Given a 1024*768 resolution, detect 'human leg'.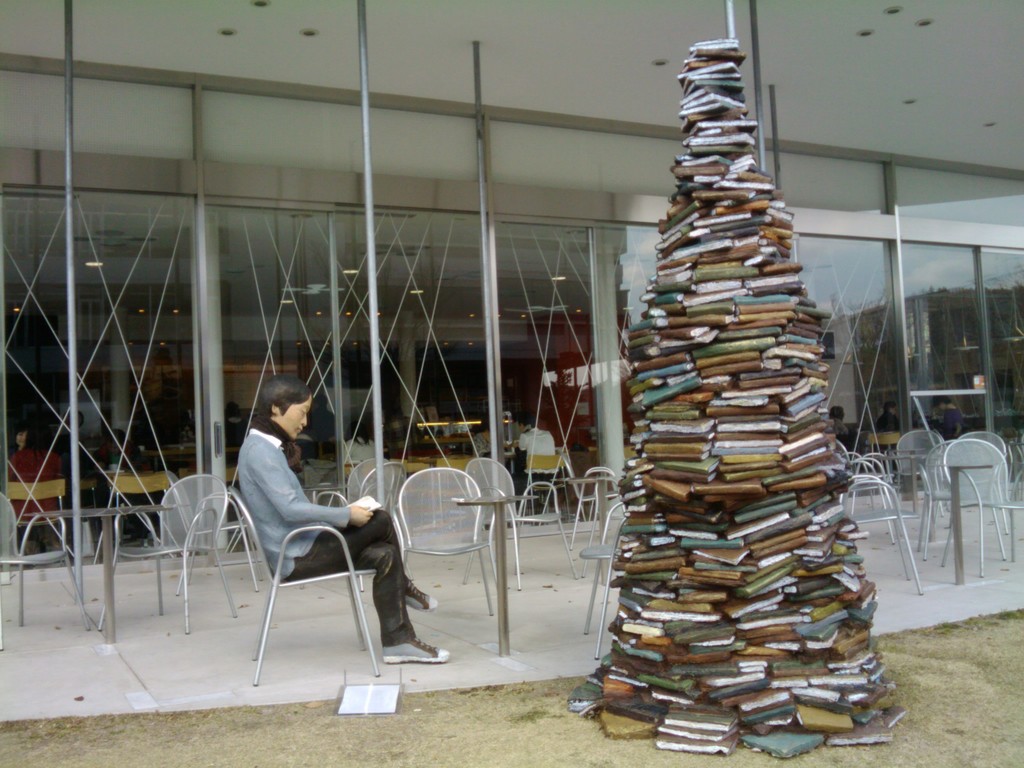
<box>284,511,437,612</box>.
